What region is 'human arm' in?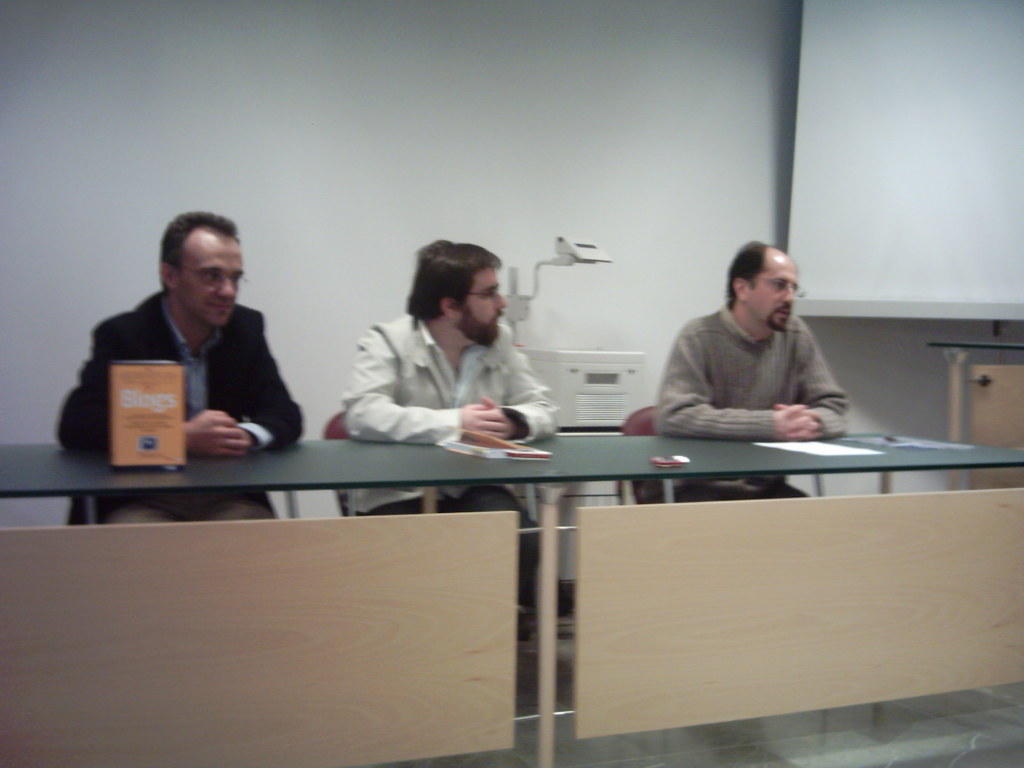
(x1=775, y1=316, x2=849, y2=438).
